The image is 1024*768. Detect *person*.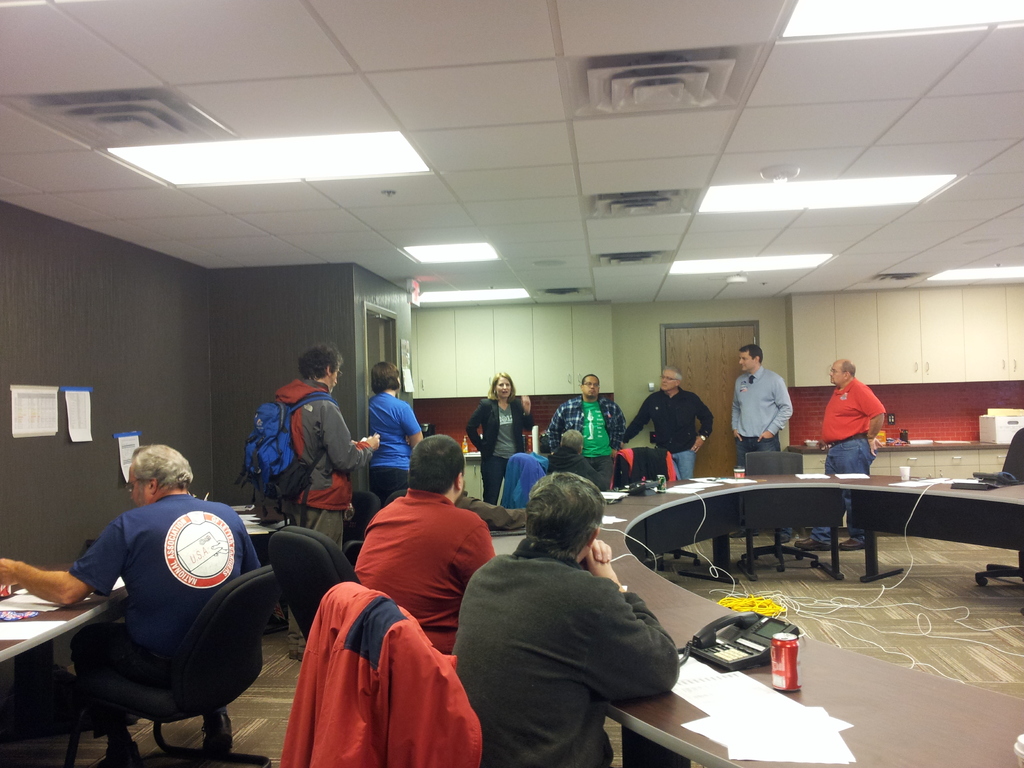
Detection: (left=345, top=431, right=494, bottom=662).
